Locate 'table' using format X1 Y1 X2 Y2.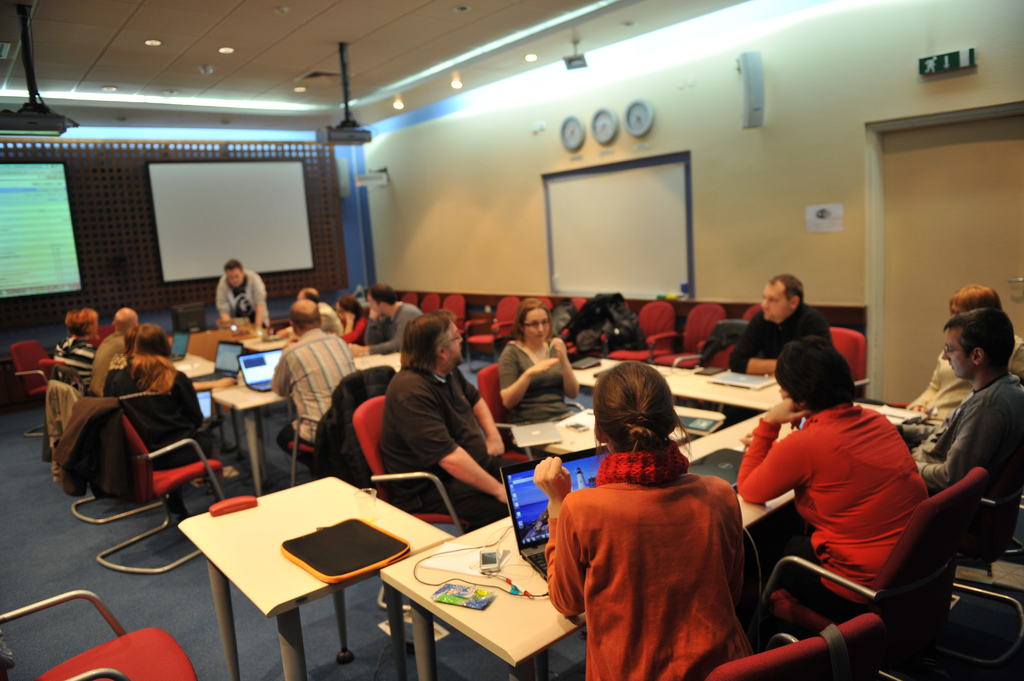
380 356 918 680.
